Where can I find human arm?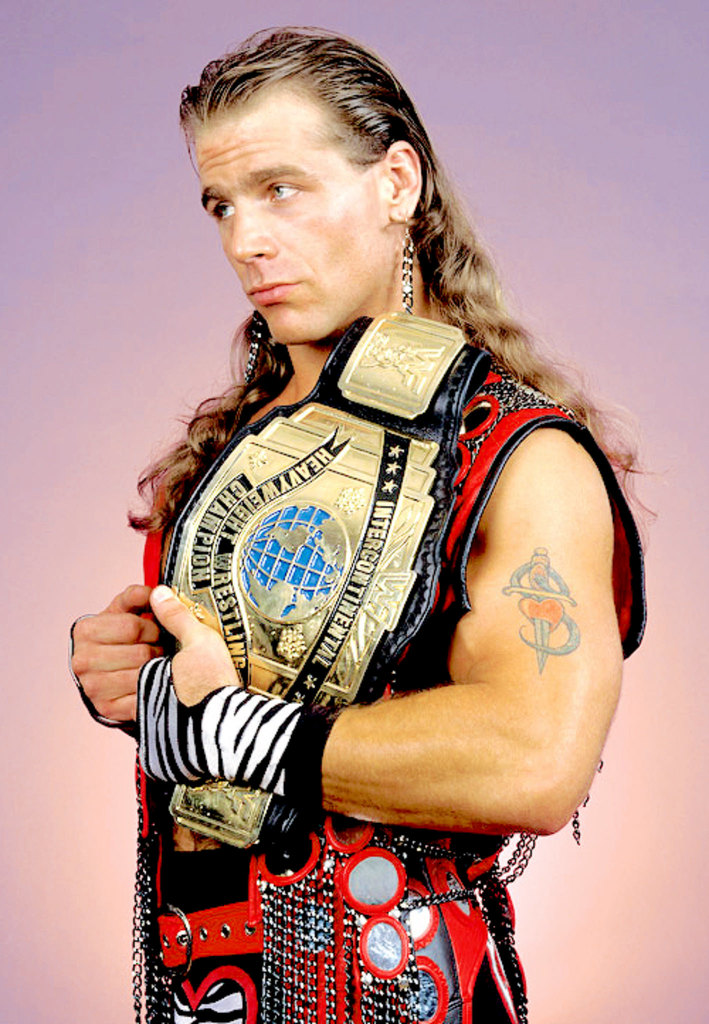
You can find it at bbox=(67, 580, 170, 728).
